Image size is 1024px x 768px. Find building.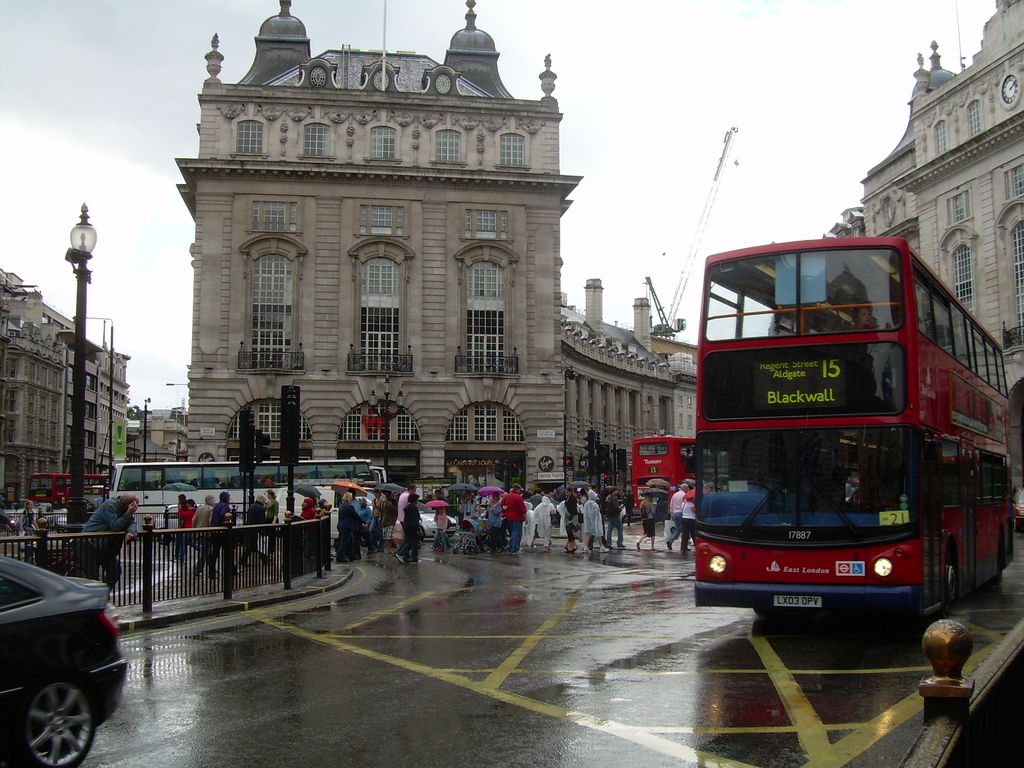
178/4/698/502.
